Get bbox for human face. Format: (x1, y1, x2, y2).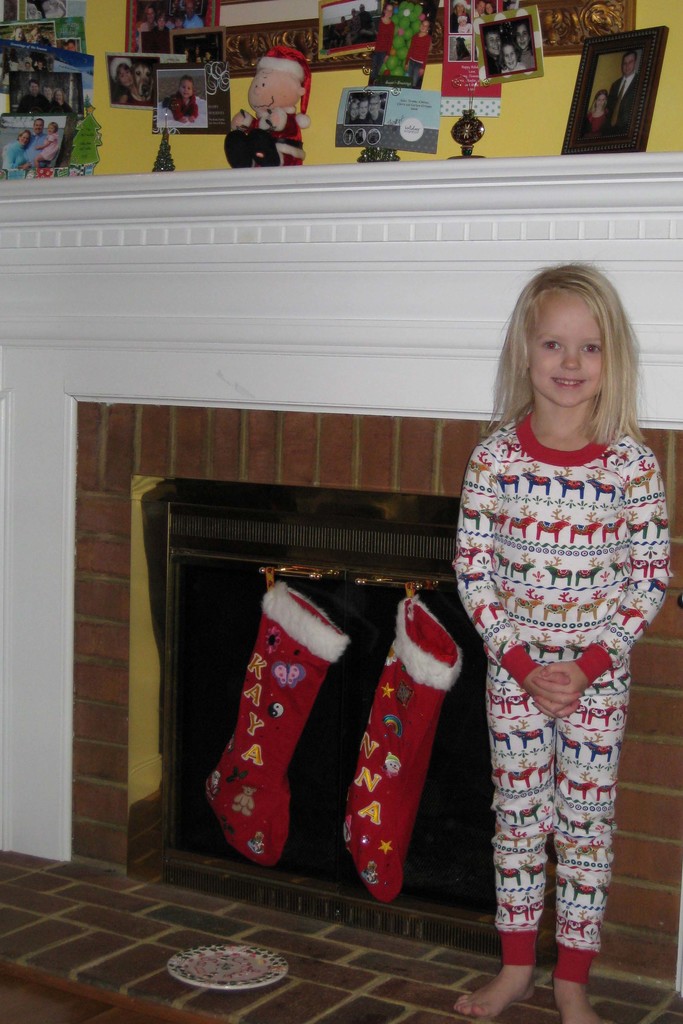
(40, 84, 51, 96).
